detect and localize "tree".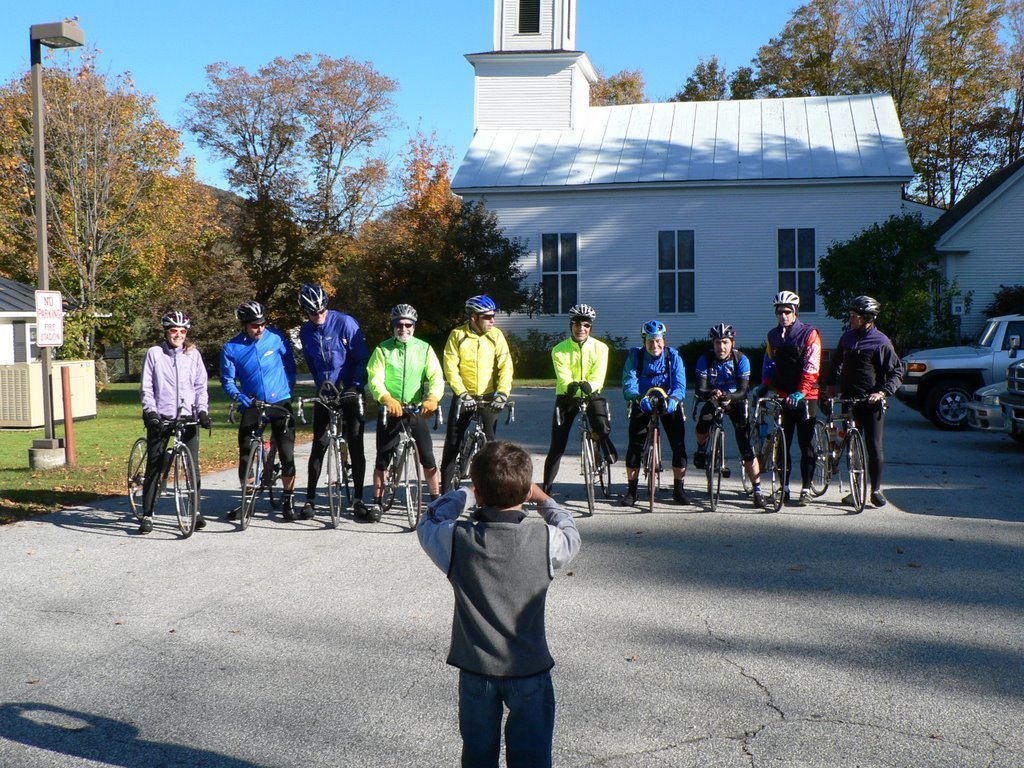
Localized at (786,0,949,202).
